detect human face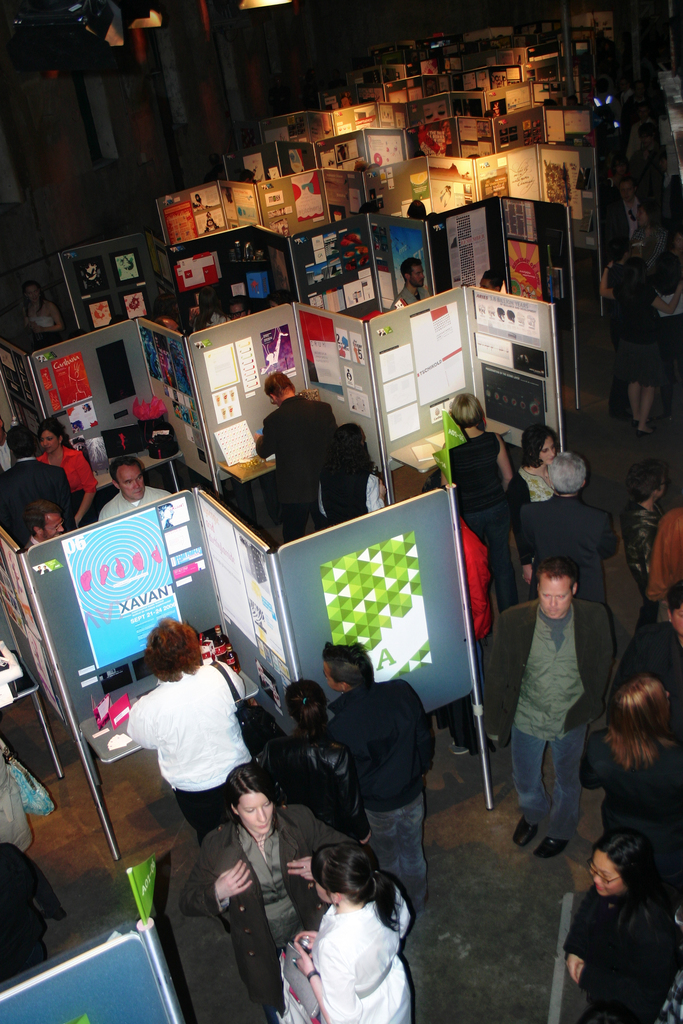
box=[117, 465, 143, 503]
